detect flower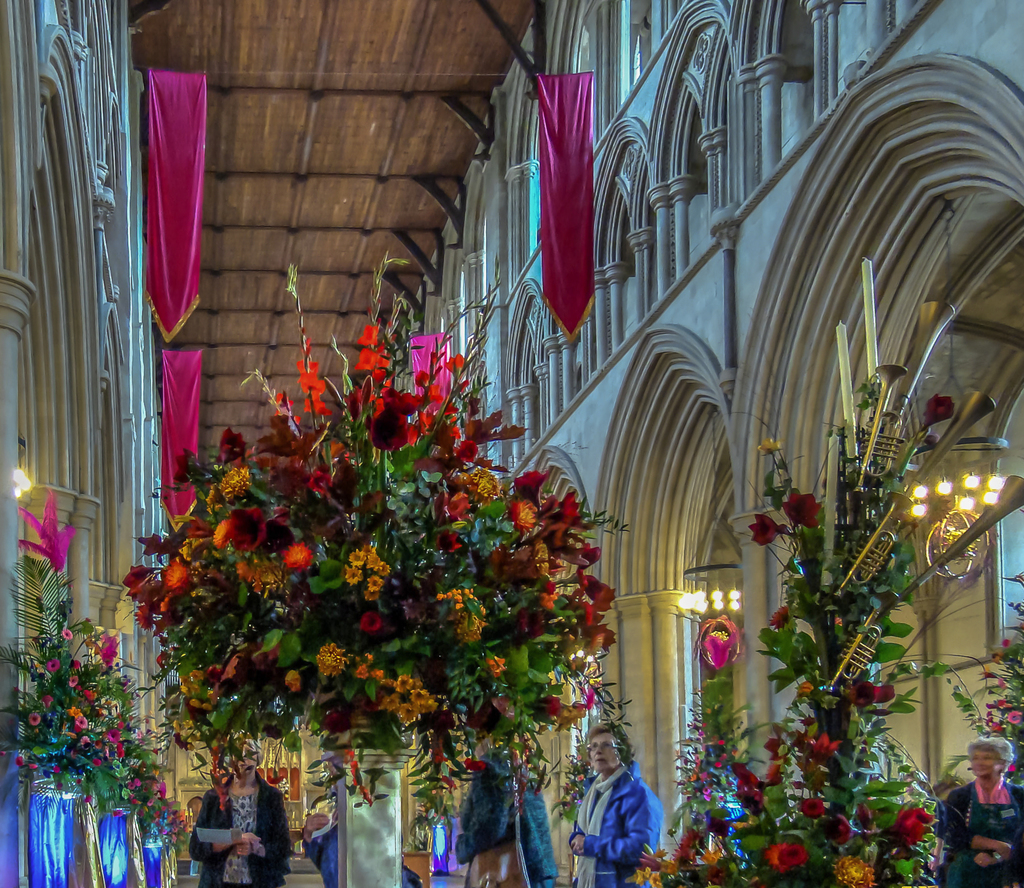
(835, 810, 855, 844)
